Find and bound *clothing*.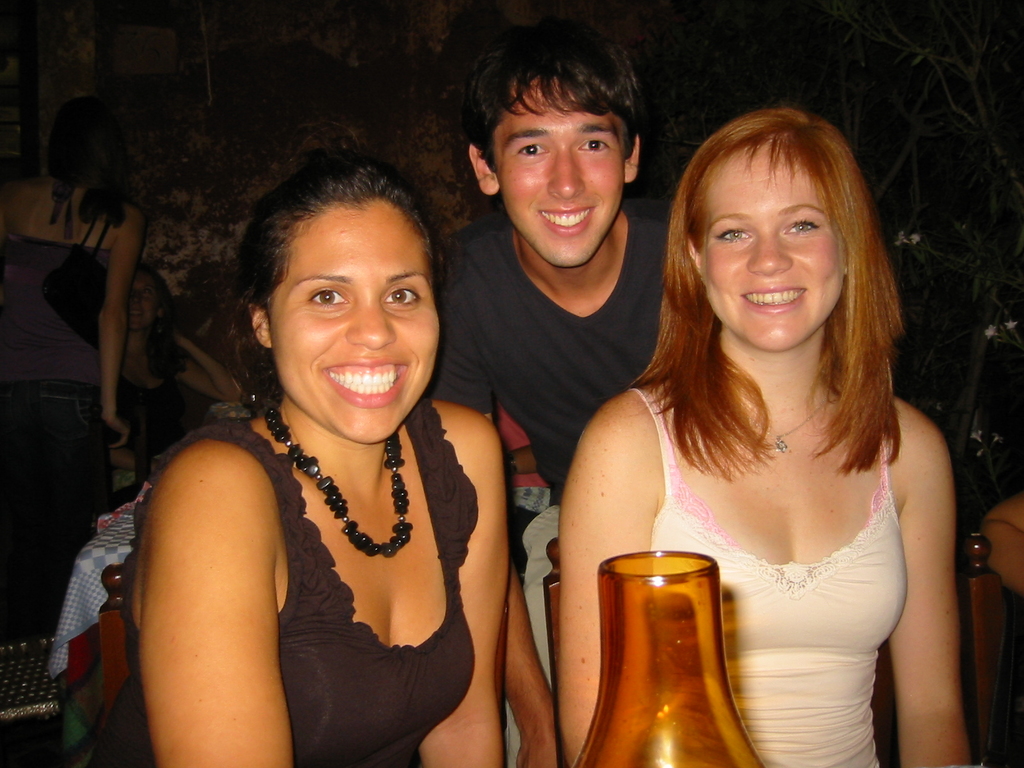
Bound: BBox(143, 353, 497, 742).
